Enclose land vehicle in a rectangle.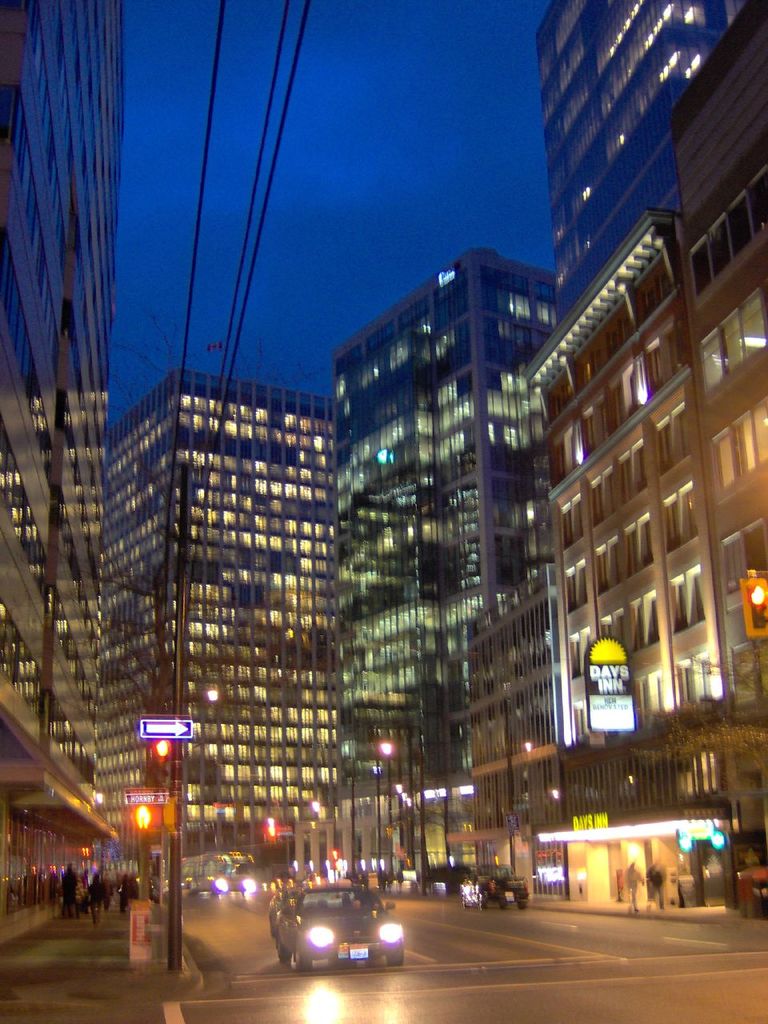
box=[273, 885, 406, 970].
